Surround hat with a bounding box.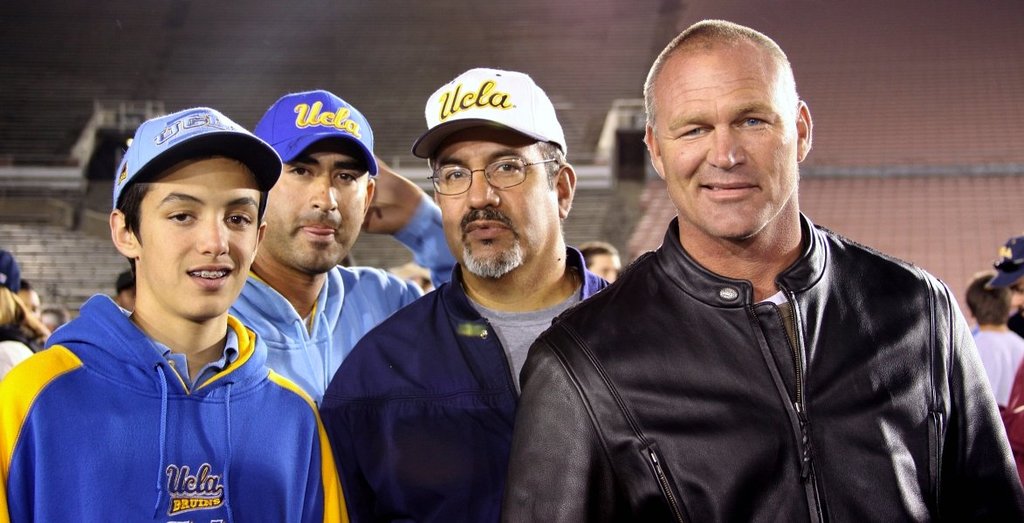
bbox=[0, 244, 22, 292].
